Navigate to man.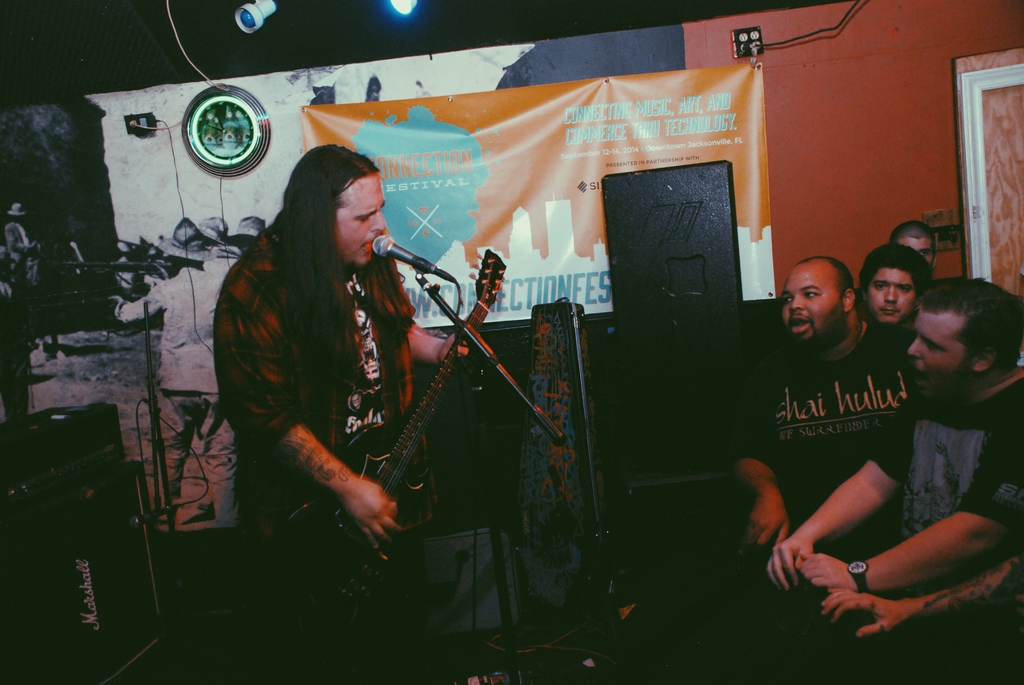
Navigation target: select_region(890, 221, 936, 262).
